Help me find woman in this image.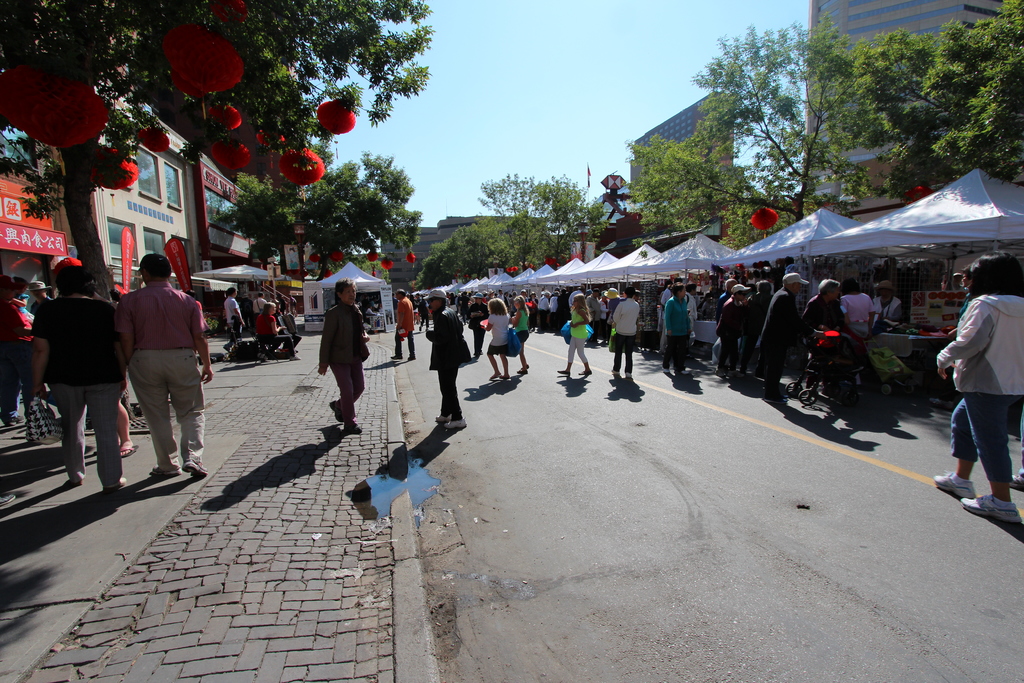
Found it: bbox(314, 277, 368, 438).
